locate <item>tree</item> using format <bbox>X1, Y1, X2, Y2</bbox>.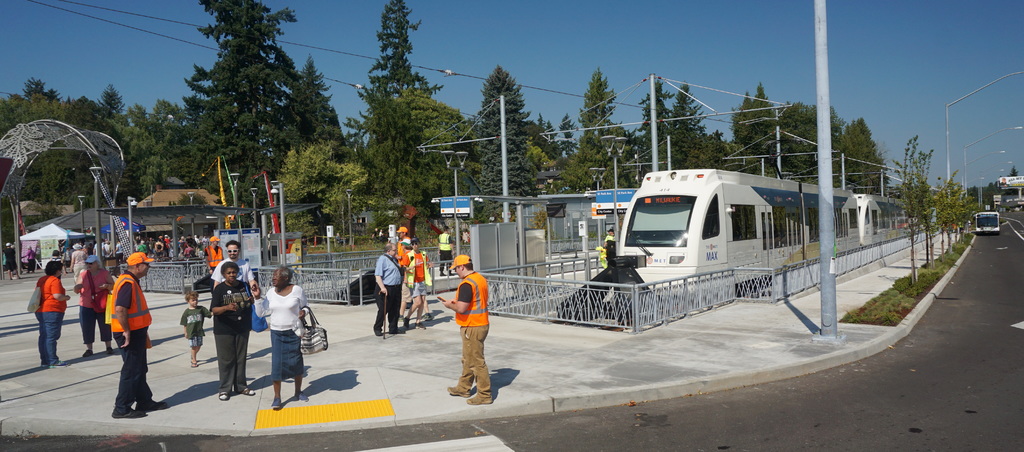
<bbox>733, 78, 774, 168</bbox>.
